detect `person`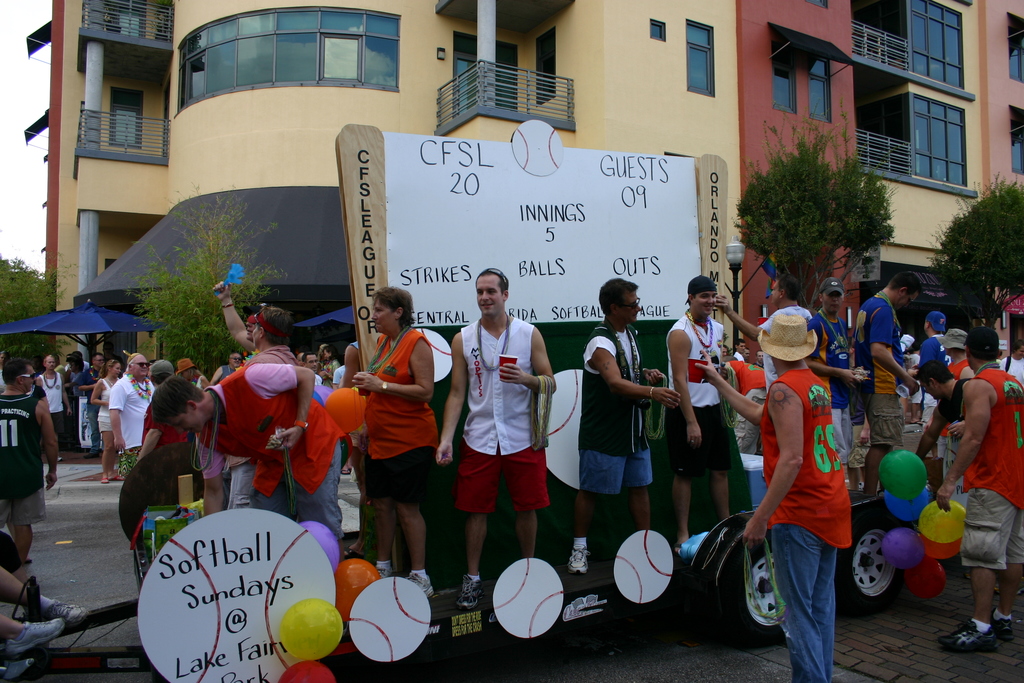
<box>588,280,653,569</box>
